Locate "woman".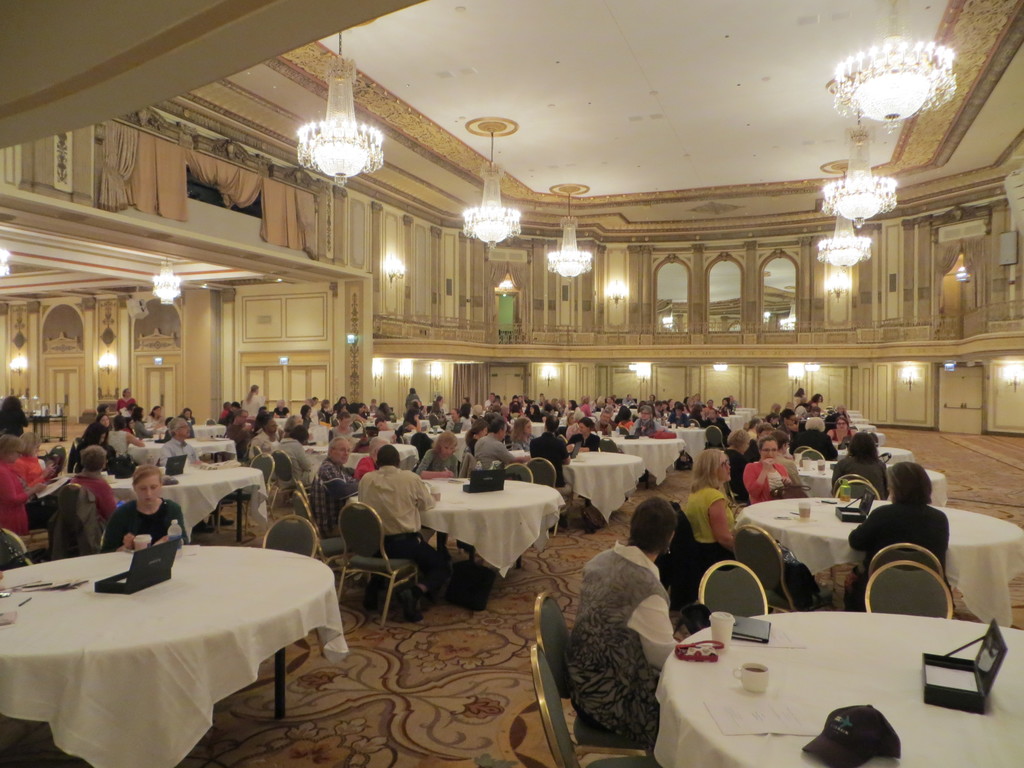
Bounding box: crop(676, 452, 741, 559).
